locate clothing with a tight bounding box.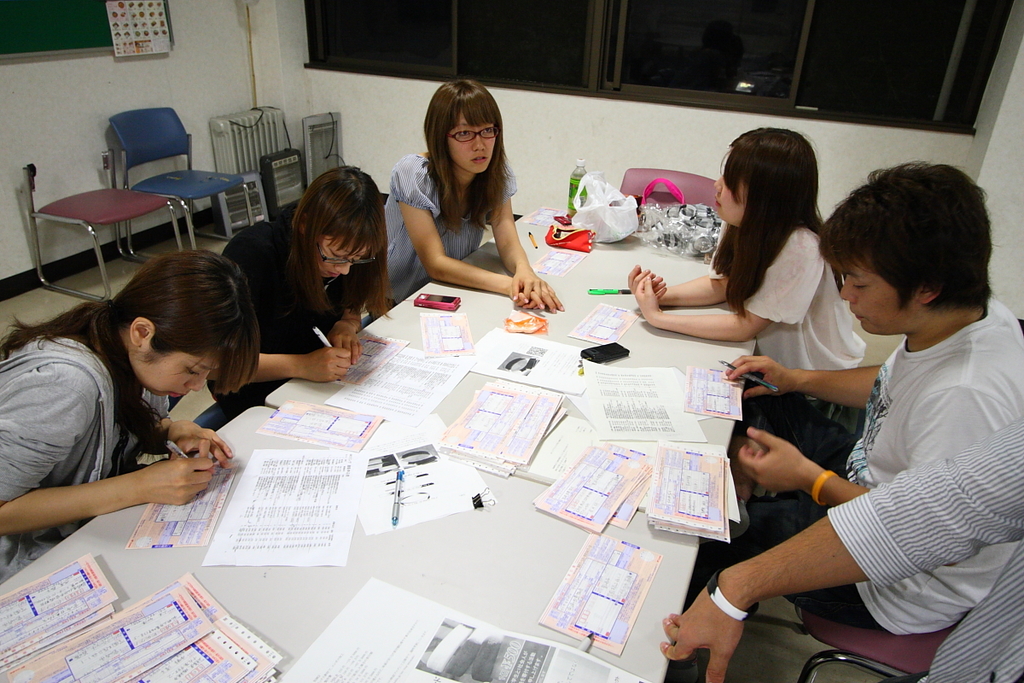
{"left": 196, "top": 214, "right": 386, "bottom": 421}.
